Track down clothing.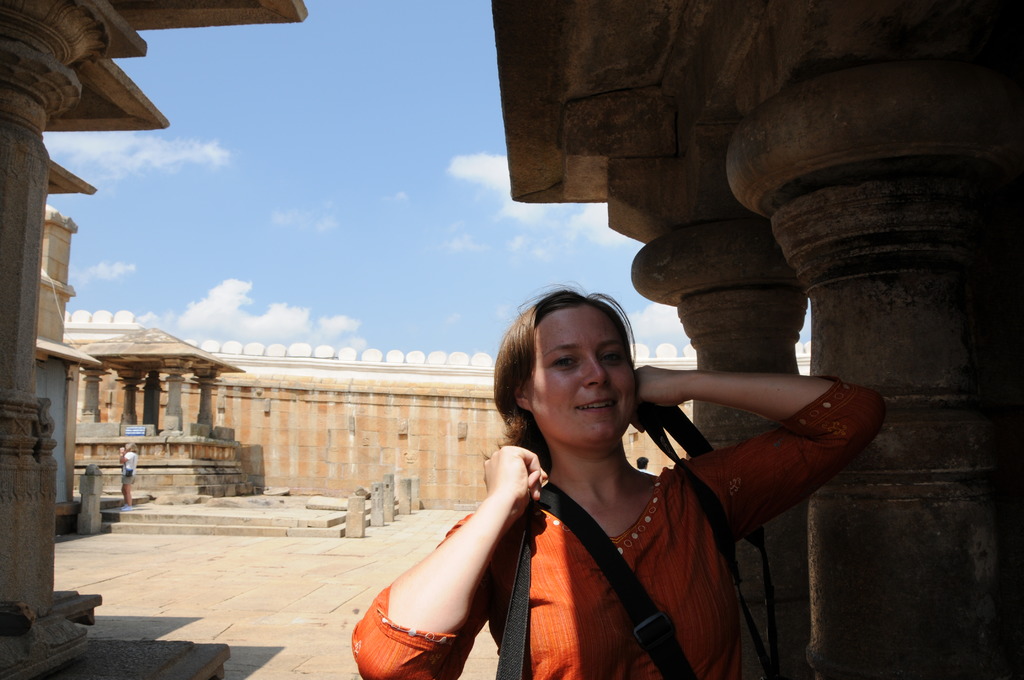
Tracked to (x1=120, y1=451, x2=136, y2=486).
